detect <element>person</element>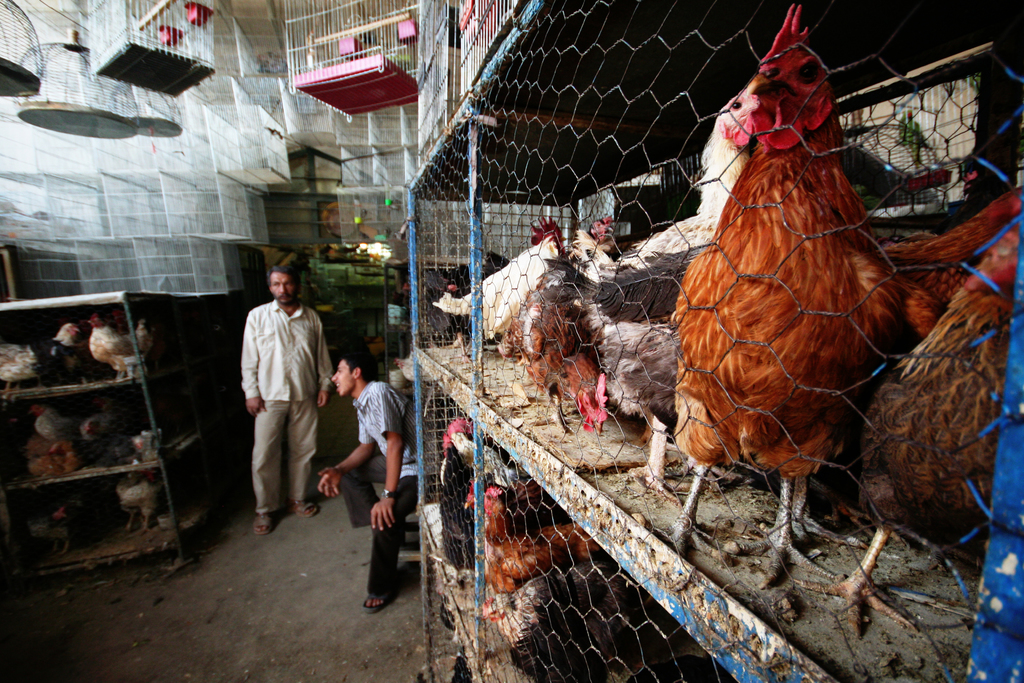
detection(235, 263, 336, 539)
